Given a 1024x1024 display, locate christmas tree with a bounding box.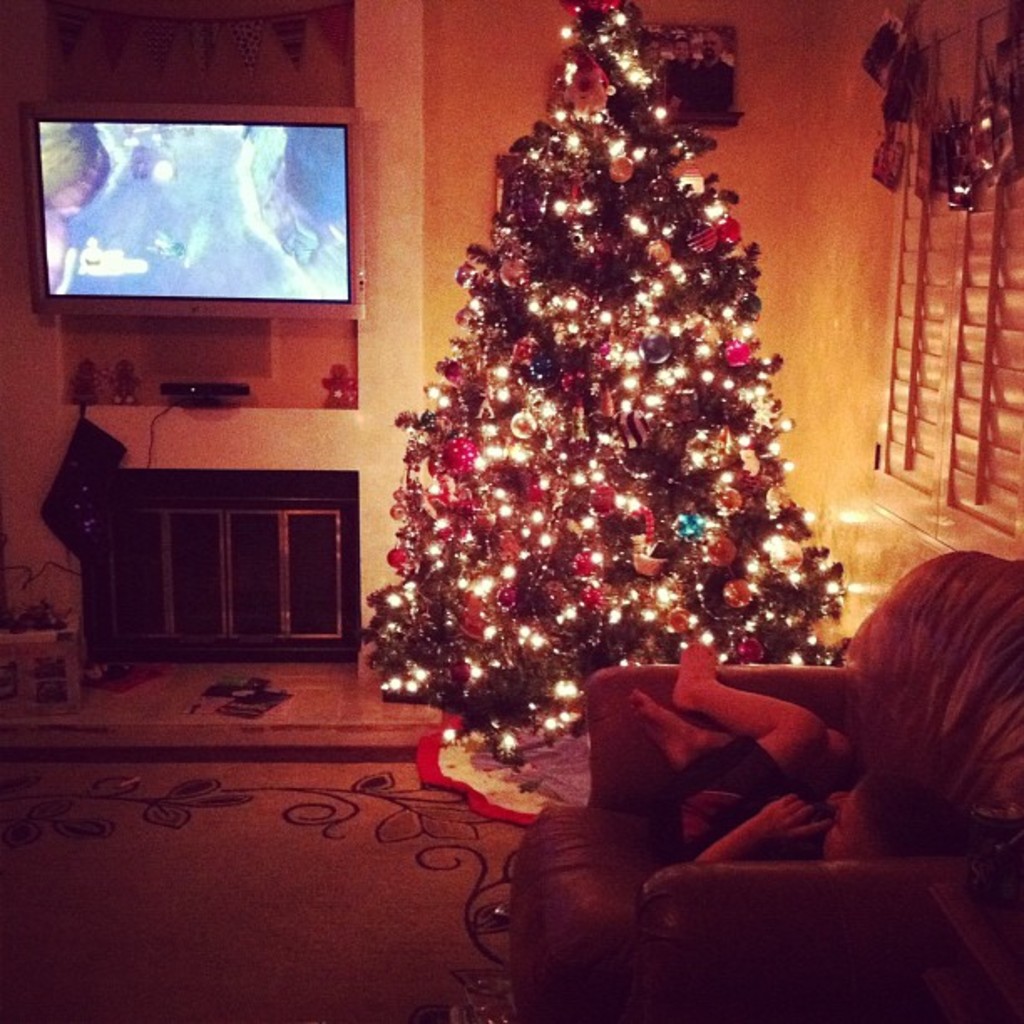
Located: bbox(355, 0, 850, 768).
